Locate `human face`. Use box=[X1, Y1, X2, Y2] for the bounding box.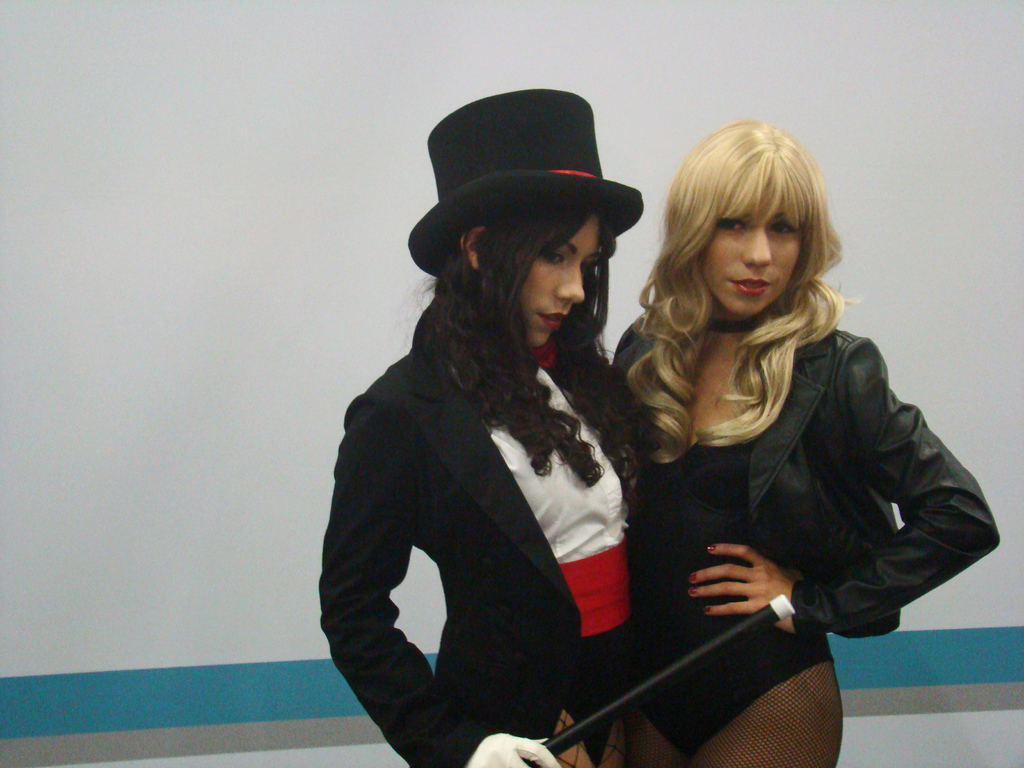
box=[523, 207, 596, 355].
